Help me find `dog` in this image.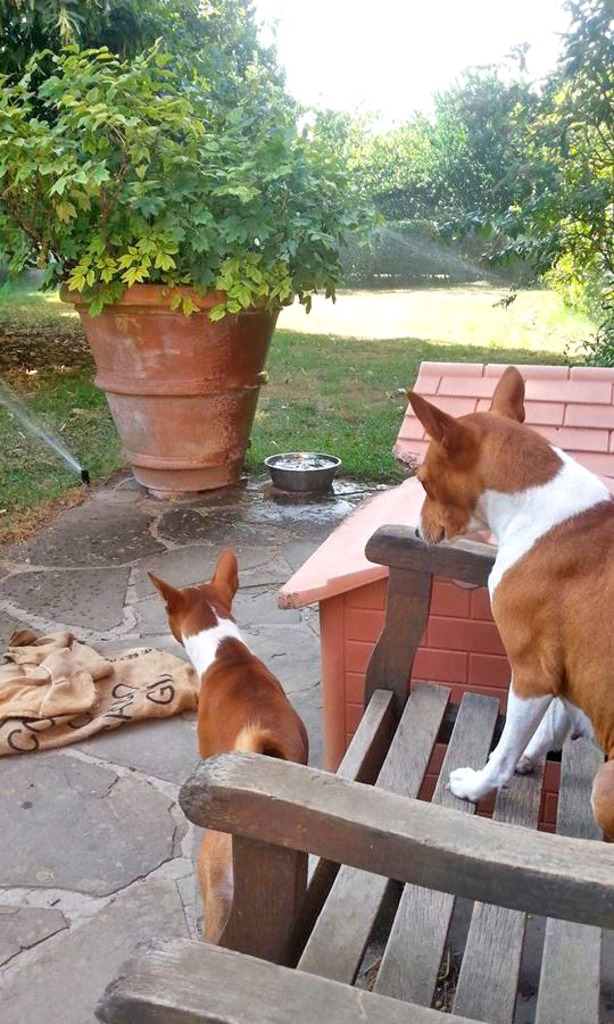
Found it: {"left": 396, "top": 361, "right": 613, "bottom": 843}.
